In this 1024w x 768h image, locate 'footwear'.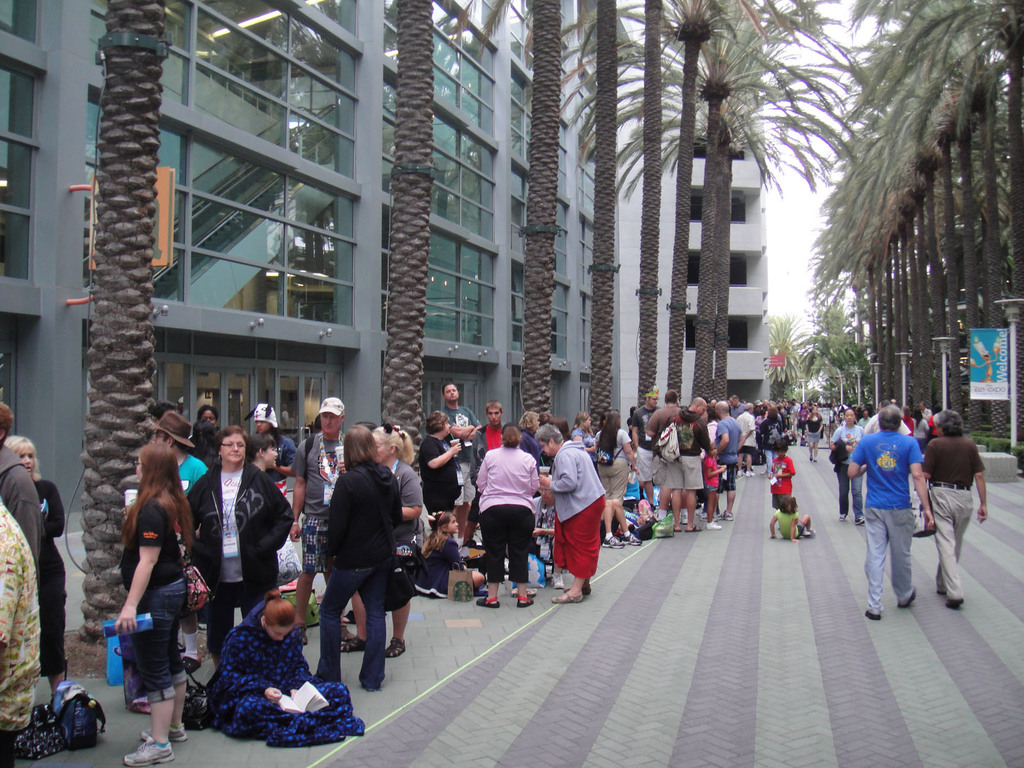
Bounding box: 180:656:204:673.
